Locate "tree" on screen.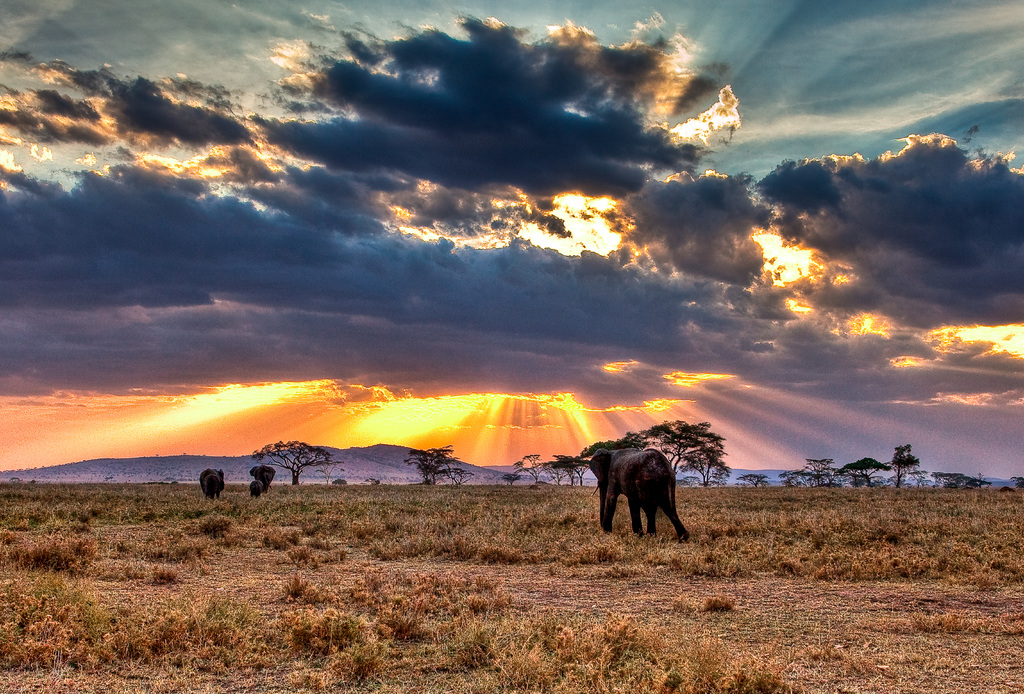
On screen at BBox(890, 439, 918, 484).
